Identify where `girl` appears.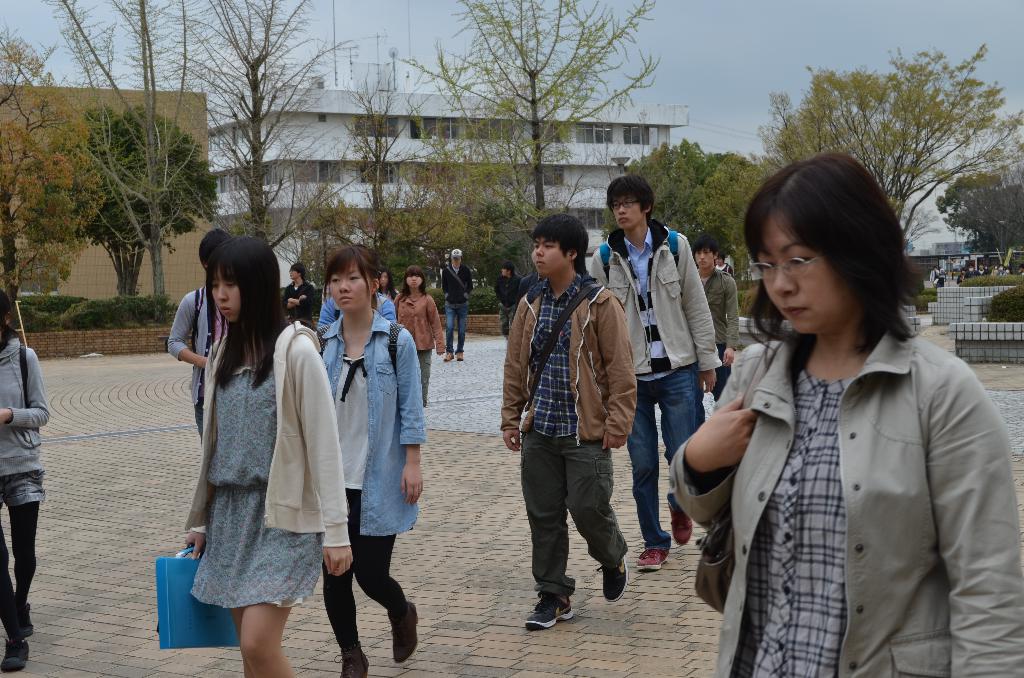
Appears at l=316, t=246, r=426, b=677.
